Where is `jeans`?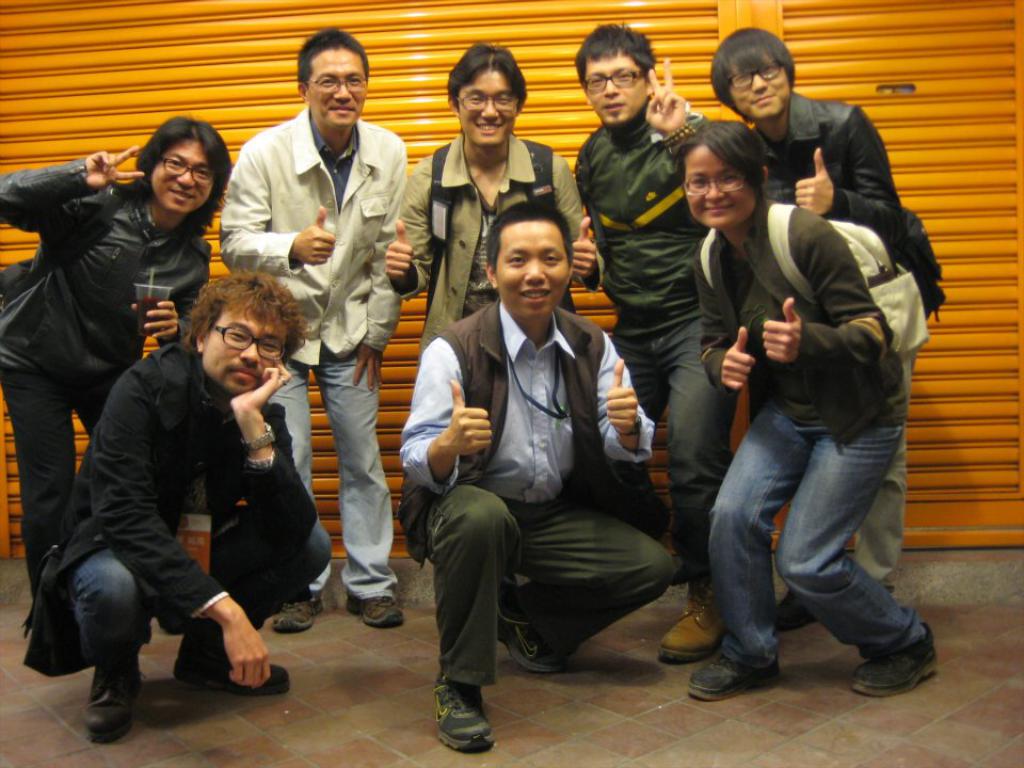
[67, 531, 324, 667].
